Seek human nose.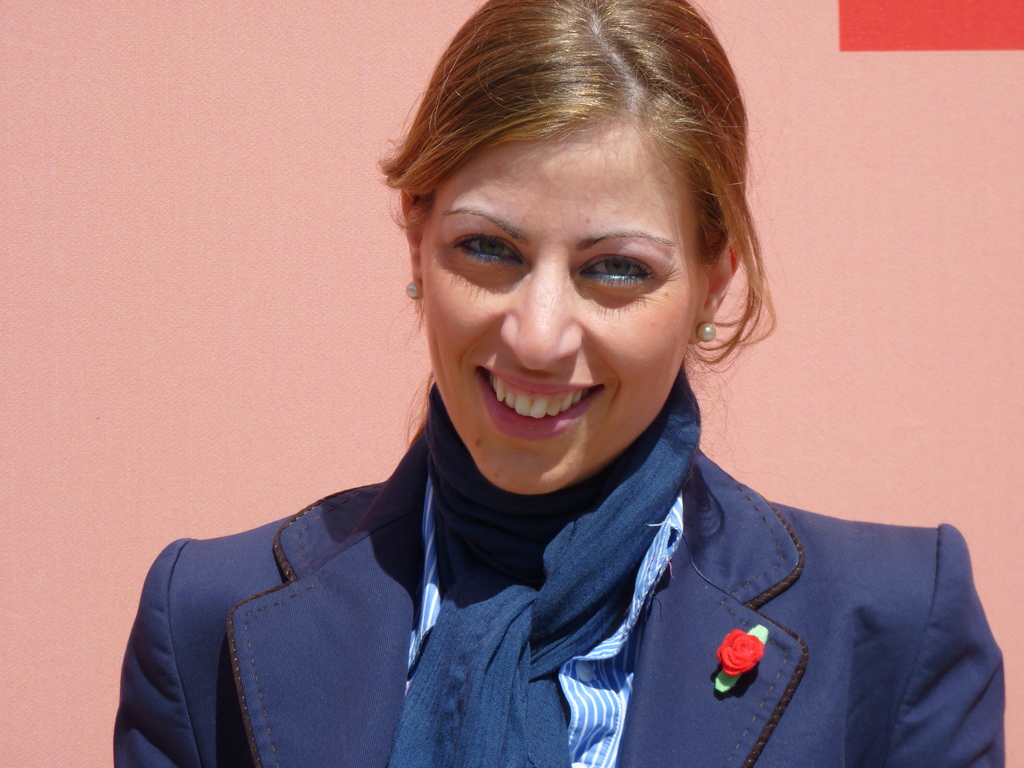
bbox(495, 254, 584, 371).
